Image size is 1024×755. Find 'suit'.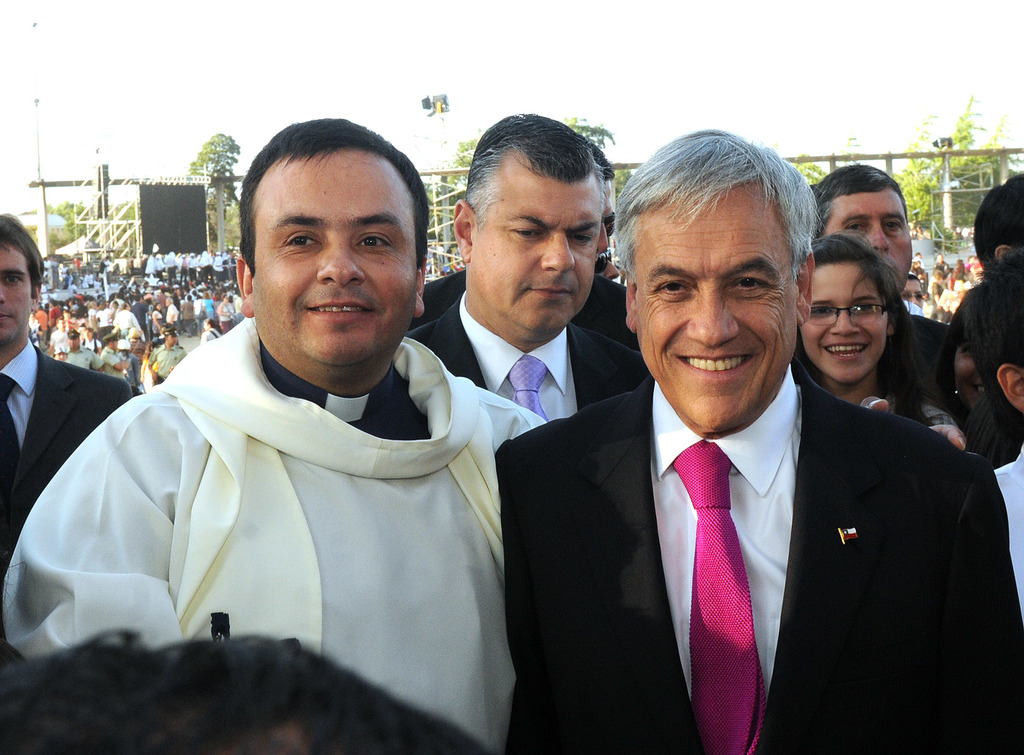
[0,340,134,564].
